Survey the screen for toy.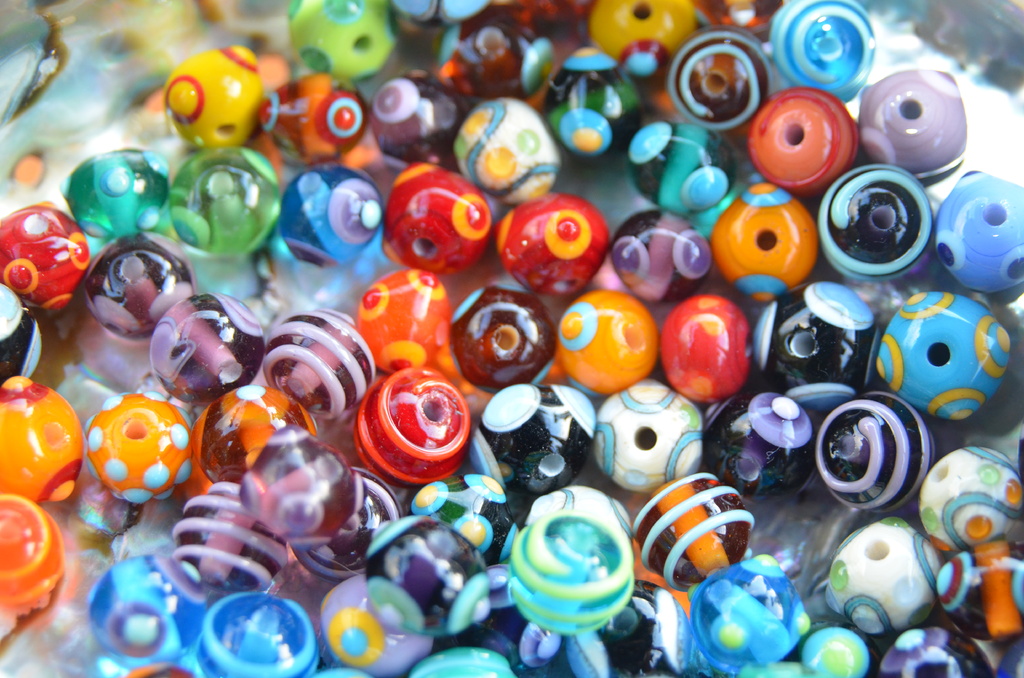
Survey found: bbox=(282, 168, 384, 260).
